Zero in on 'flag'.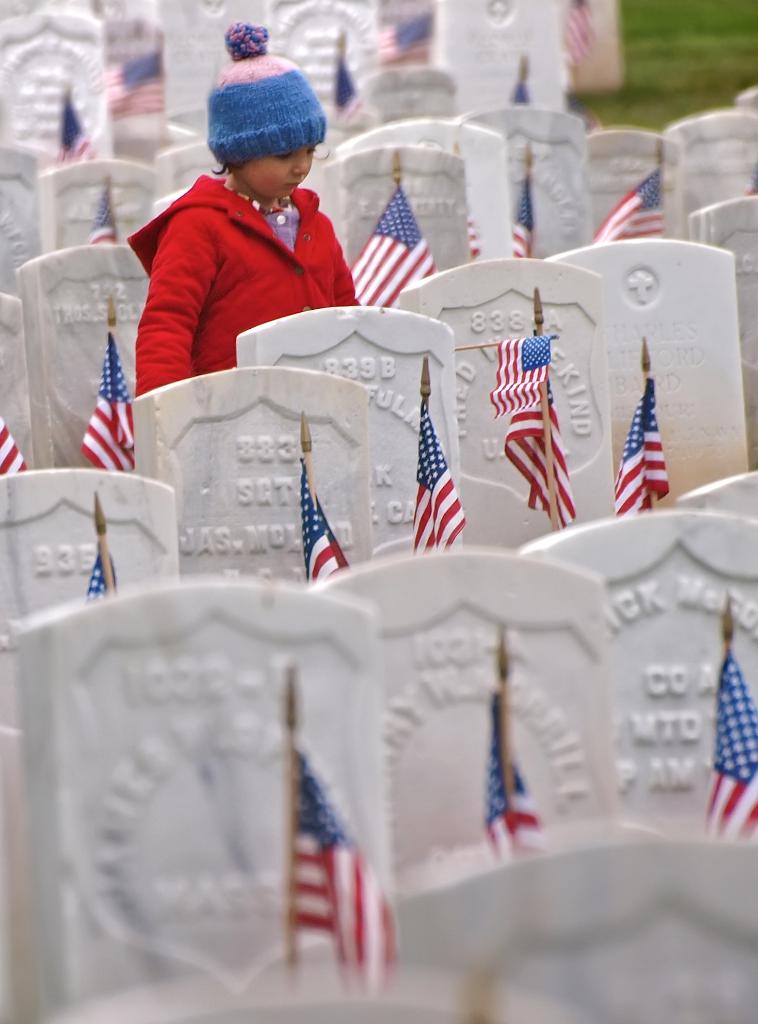
Zeroed in: l=463, t=188, r=482, b=260.
